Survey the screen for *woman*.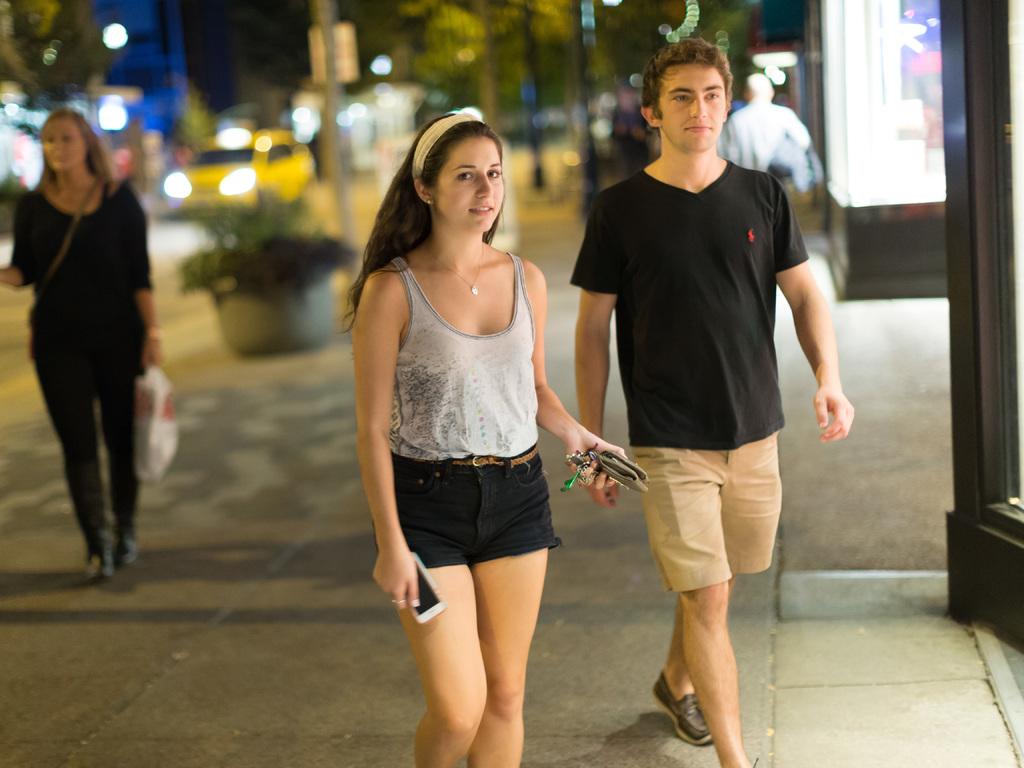
Survey found: {"left": 0, "top": 104, "right": 159, "bottom": 588}.
